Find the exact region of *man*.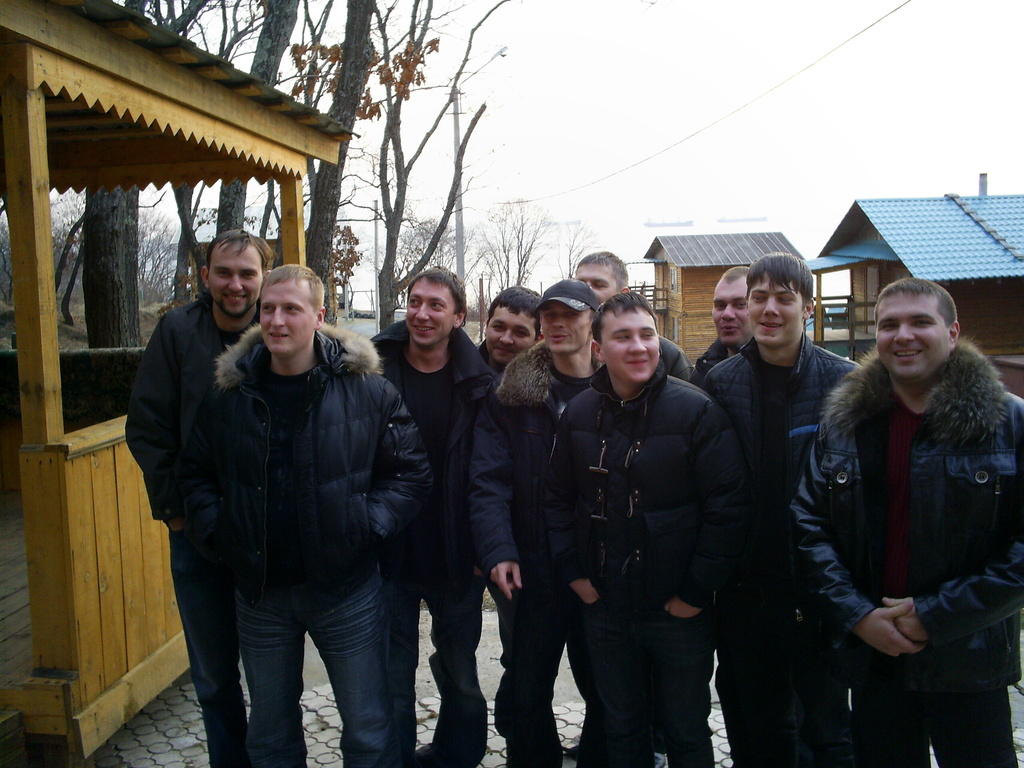
Exact region: detection(693, 252, 861, 767).
